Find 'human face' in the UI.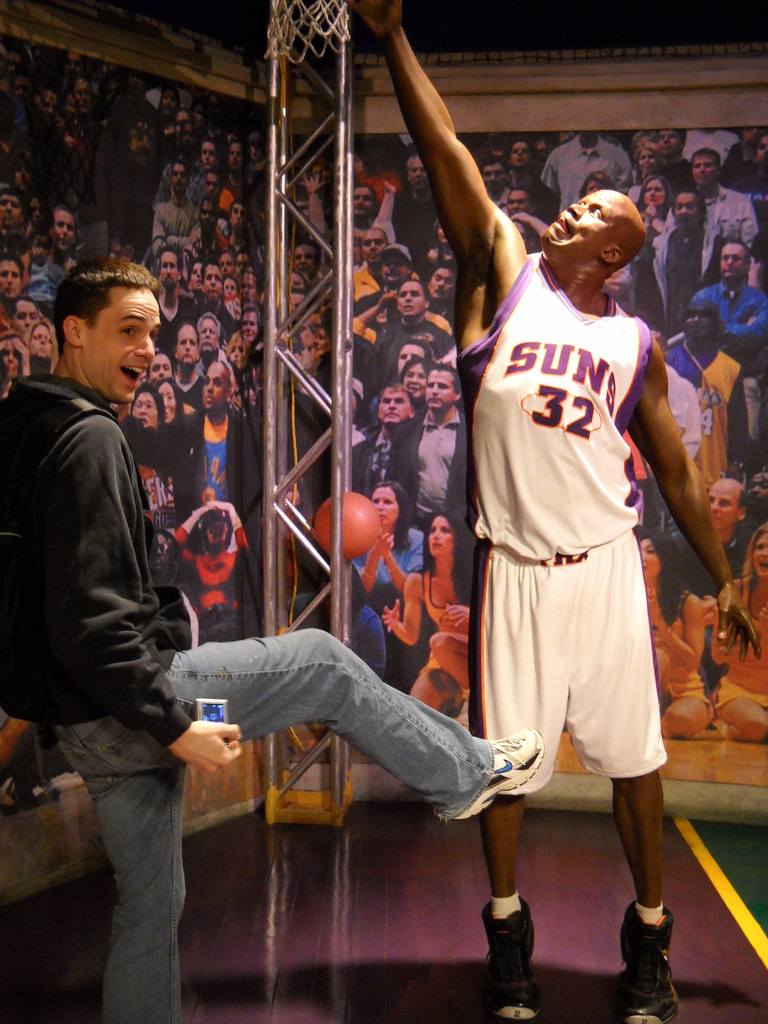
UI element at l=0, t=260, r=20, b=300.
